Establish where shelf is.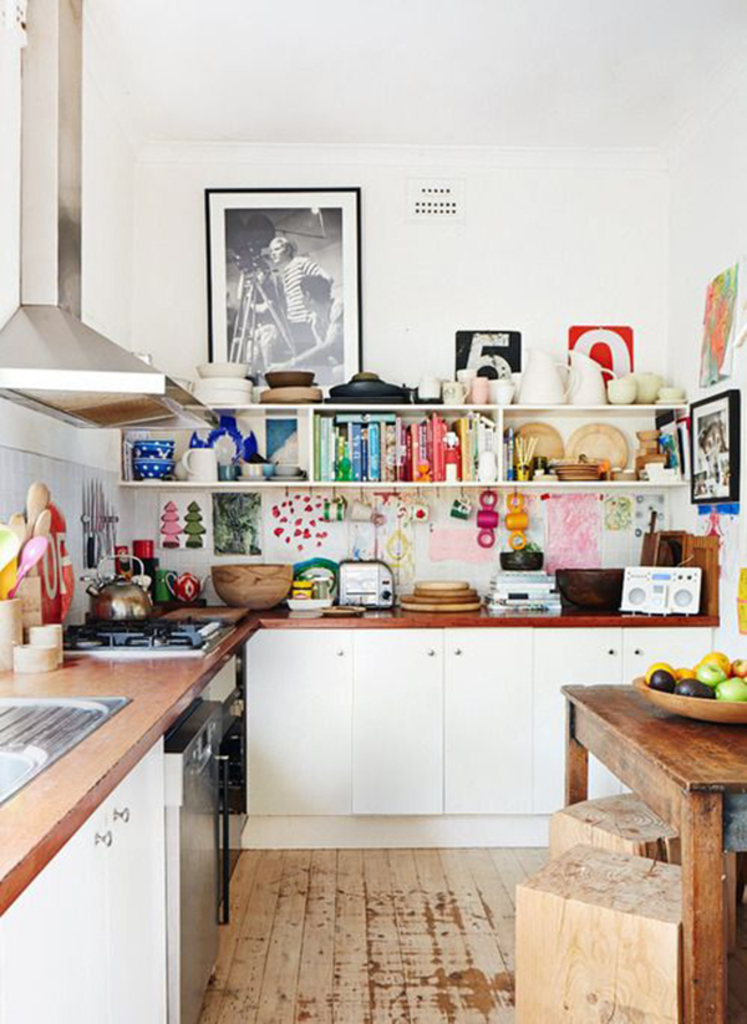
Established at <bbox>0, 747, 174, 1023</bbox>.
